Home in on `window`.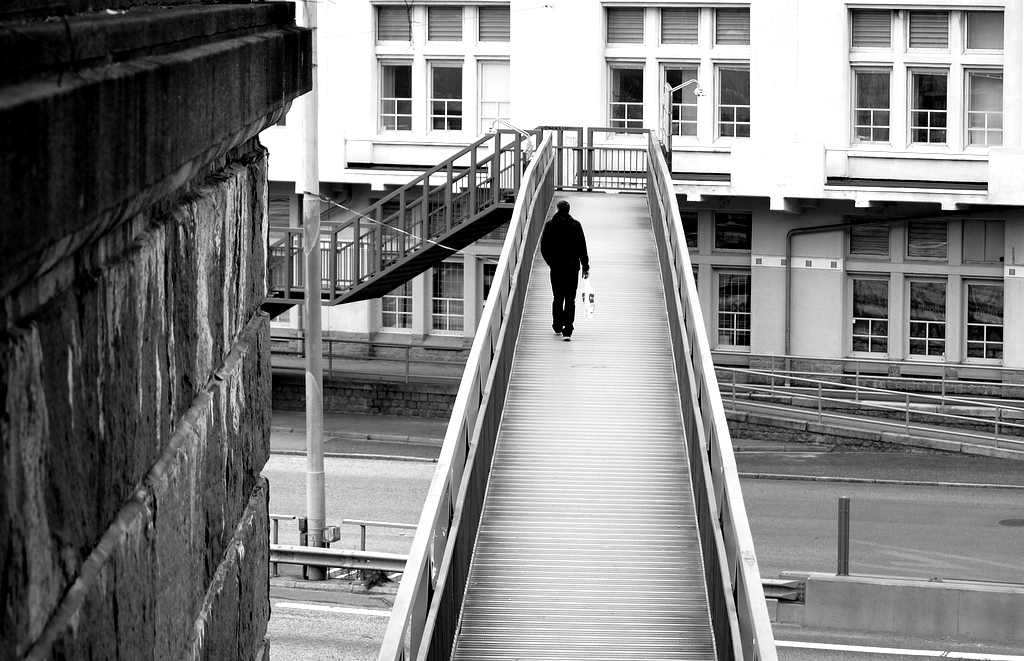
Homed in at box=[902, 287, 956, 361].
